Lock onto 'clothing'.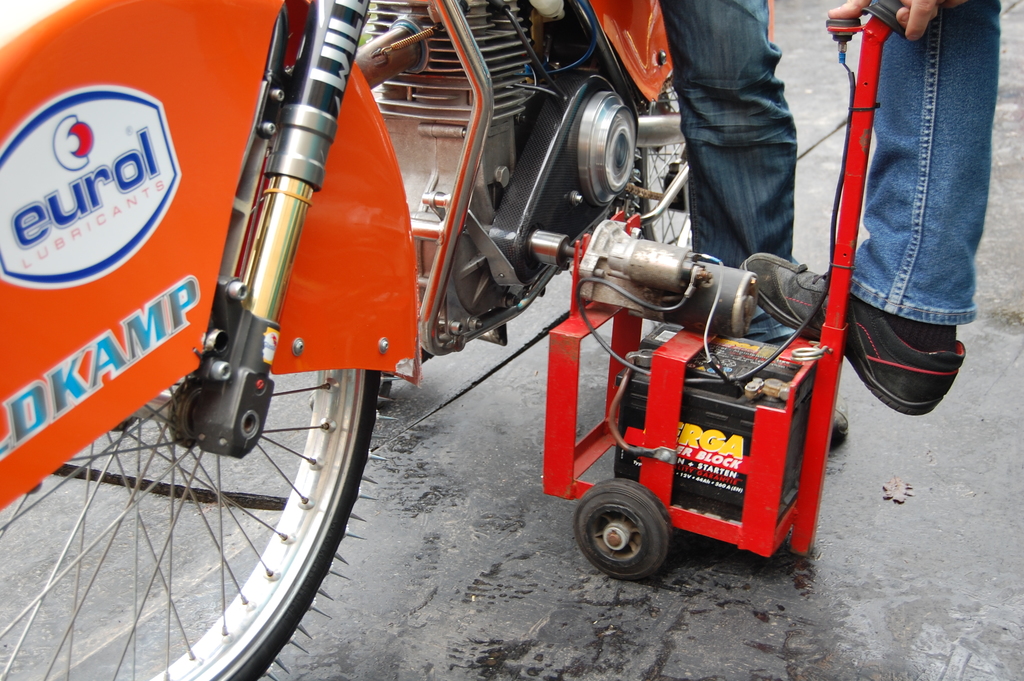
Locked: 673, 0, 828, 265.
